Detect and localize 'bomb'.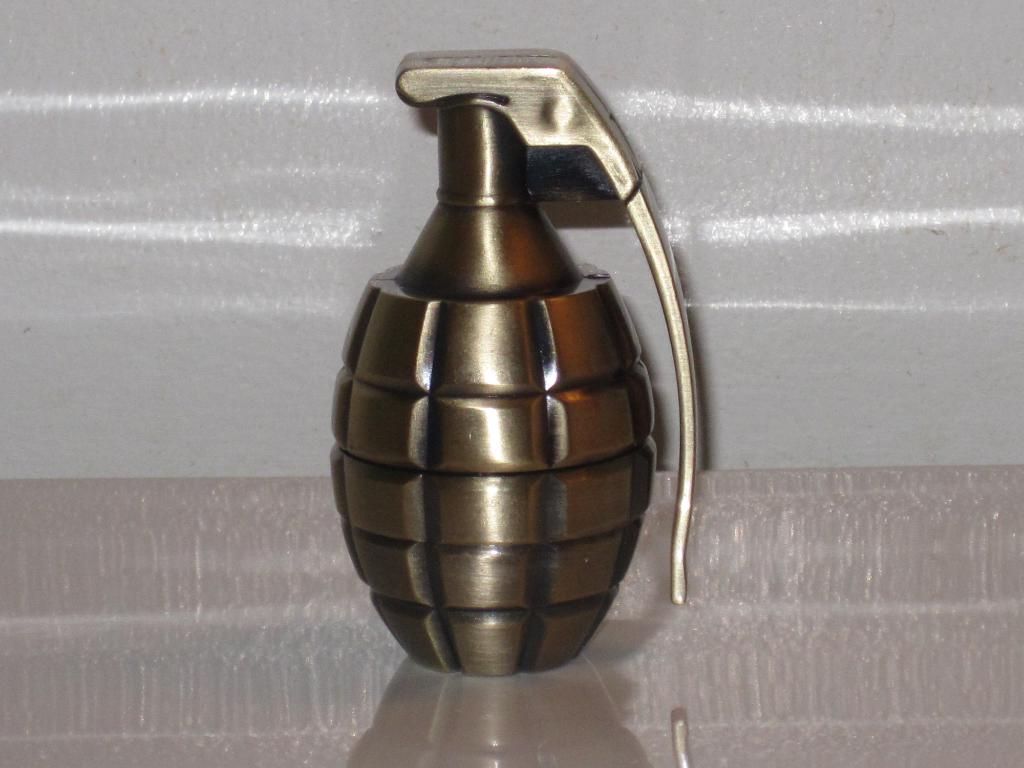
Localized at (325,44,701,677).
